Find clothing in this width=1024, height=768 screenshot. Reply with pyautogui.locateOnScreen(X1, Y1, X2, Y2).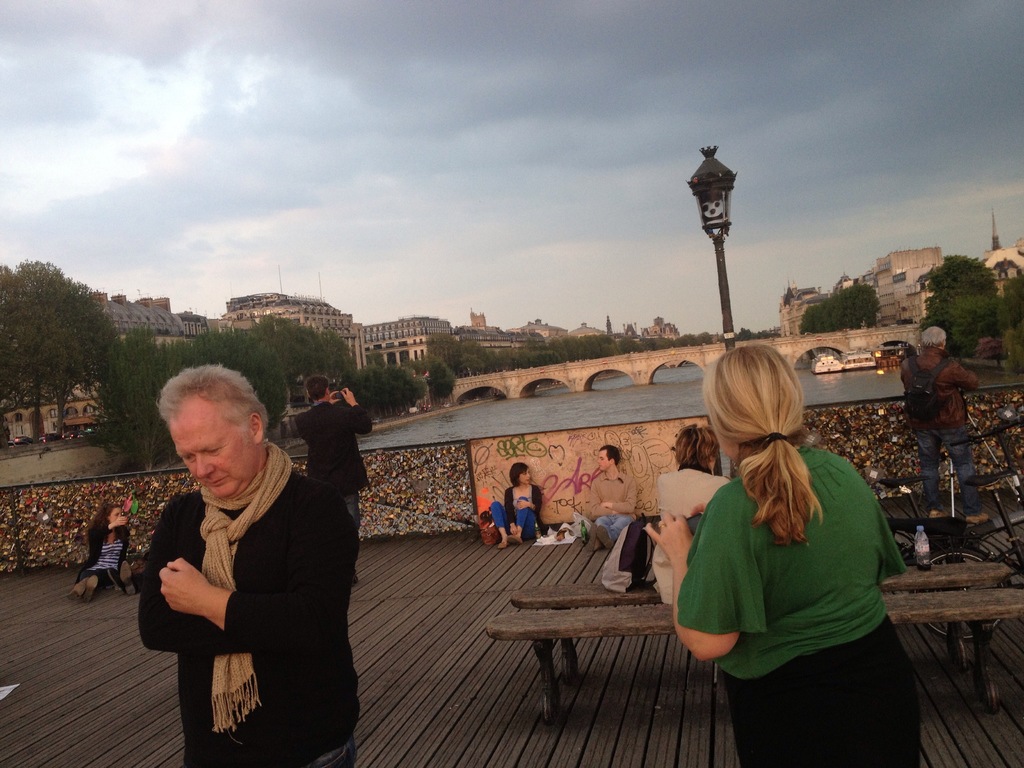
pyautogui.locateOnScreen(680, 419, 908, 708).
